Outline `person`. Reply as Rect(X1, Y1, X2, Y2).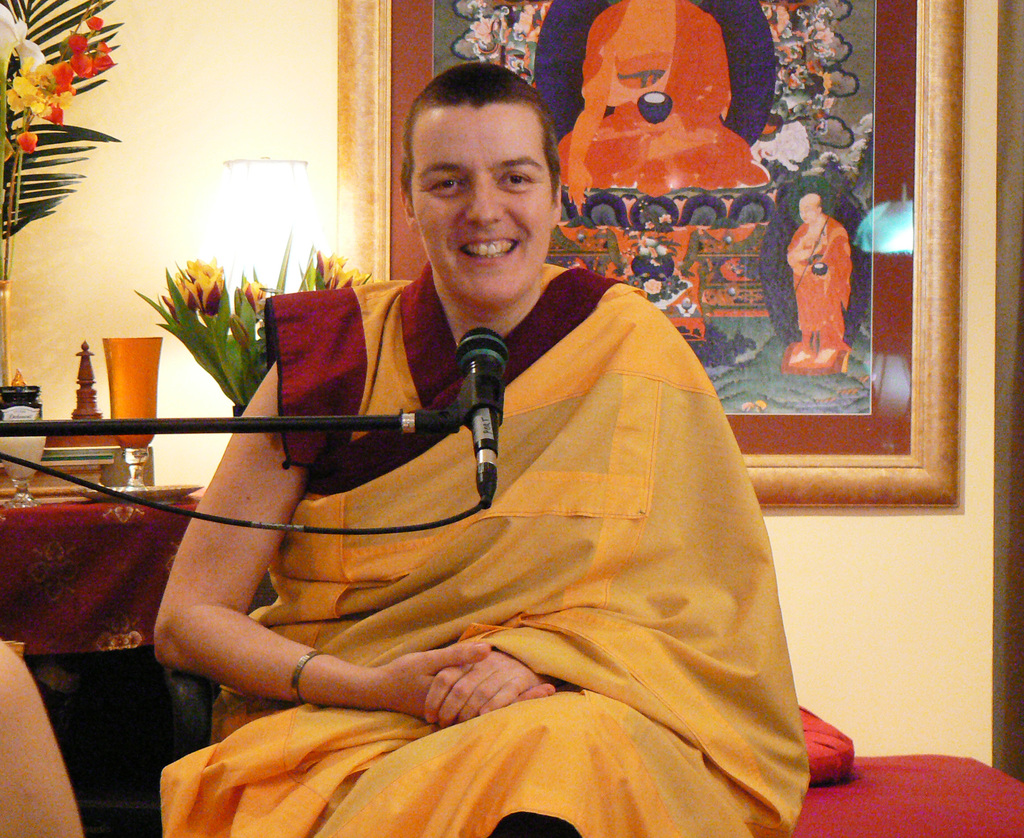
Rect(156, 57, 803, 837).
